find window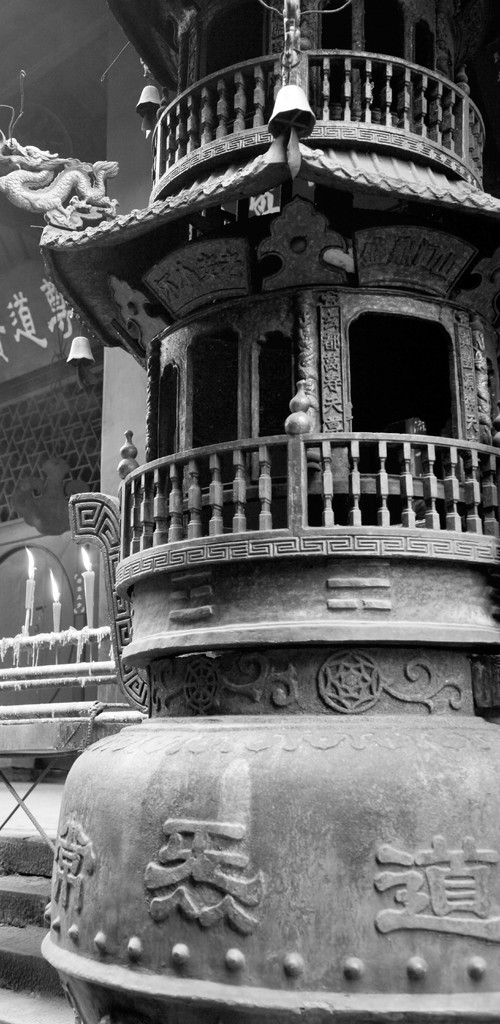
<bbox>198, 1, 271, 116</bbox>
